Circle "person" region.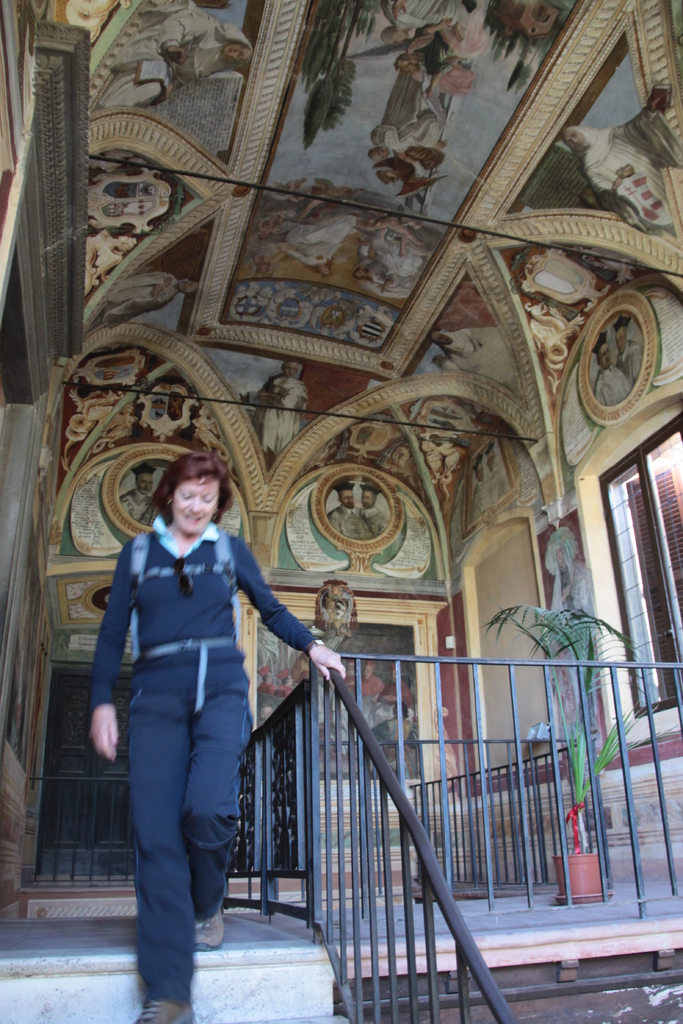
Region: detection(376, 662, 413, 703).
